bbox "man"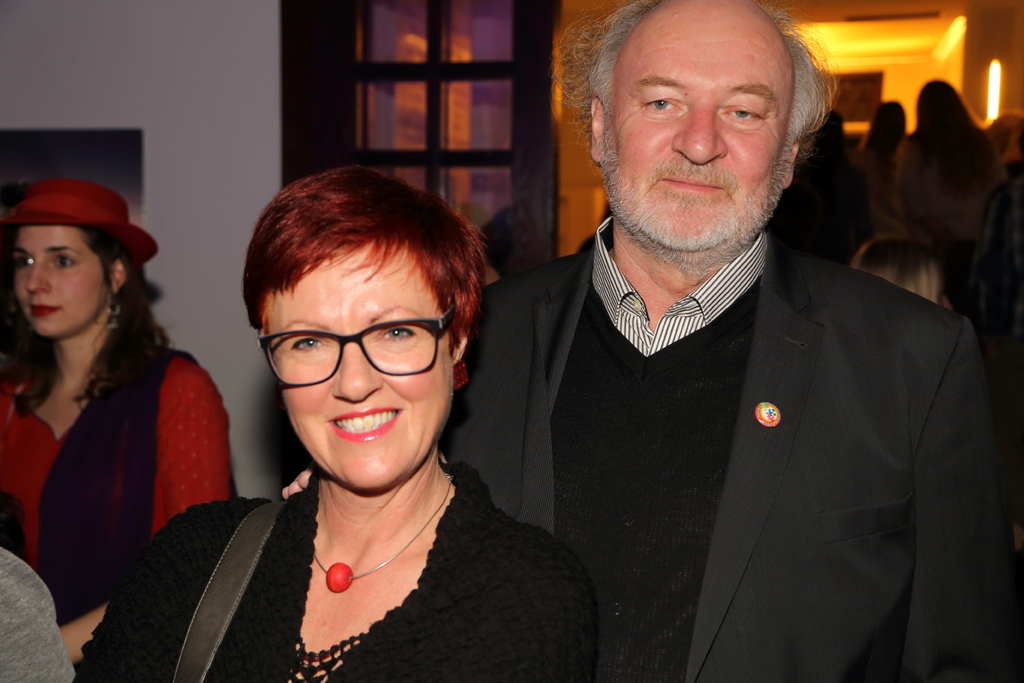
(x1=269, y1=0, x2=1016, y2=682)
